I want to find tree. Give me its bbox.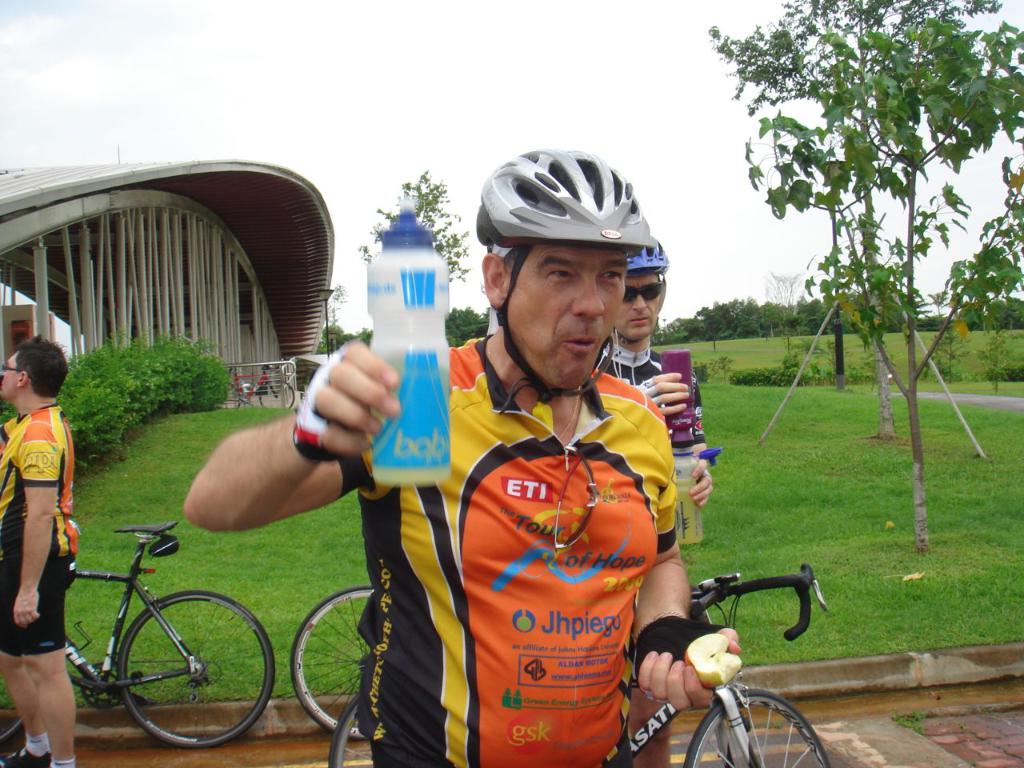
left=347, top=169, right=473, bottom=305.
